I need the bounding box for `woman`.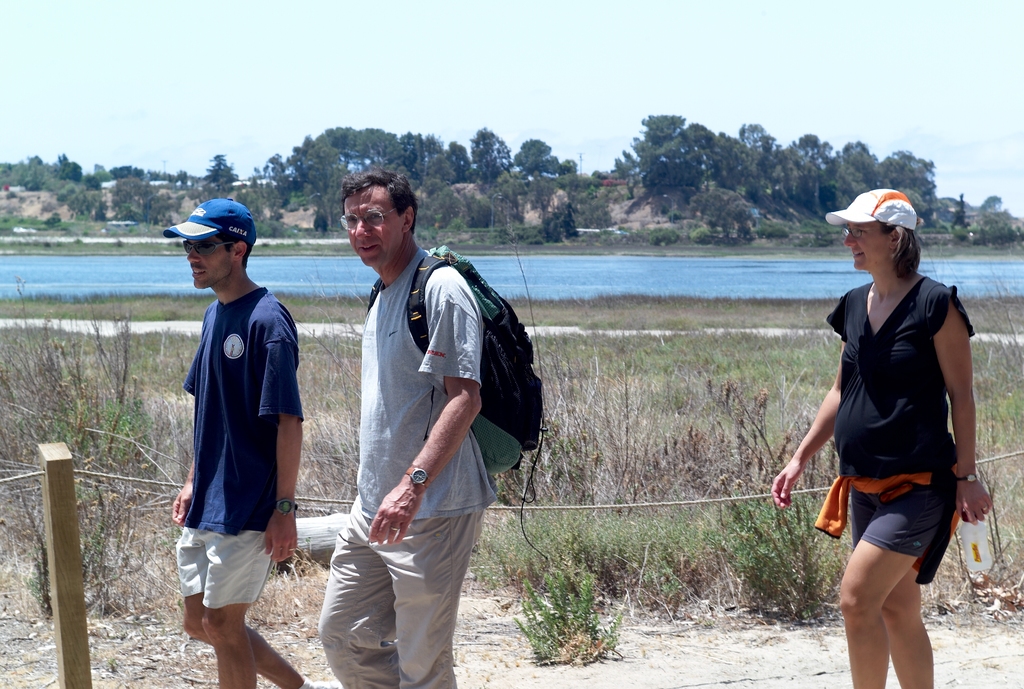
Here it is: (792, 182, 982, 676).
